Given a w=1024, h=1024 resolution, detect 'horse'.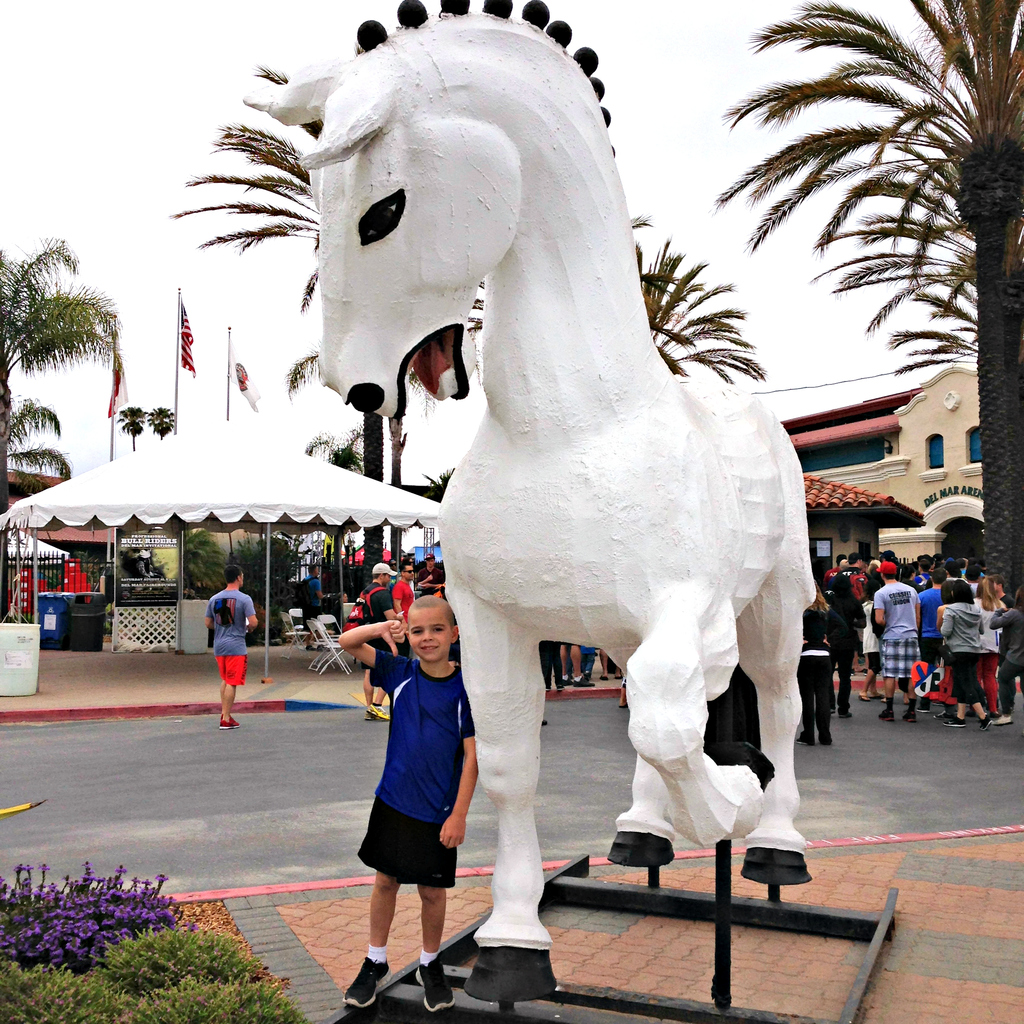
[left=247, top=0, right=823, bottom=1005].
